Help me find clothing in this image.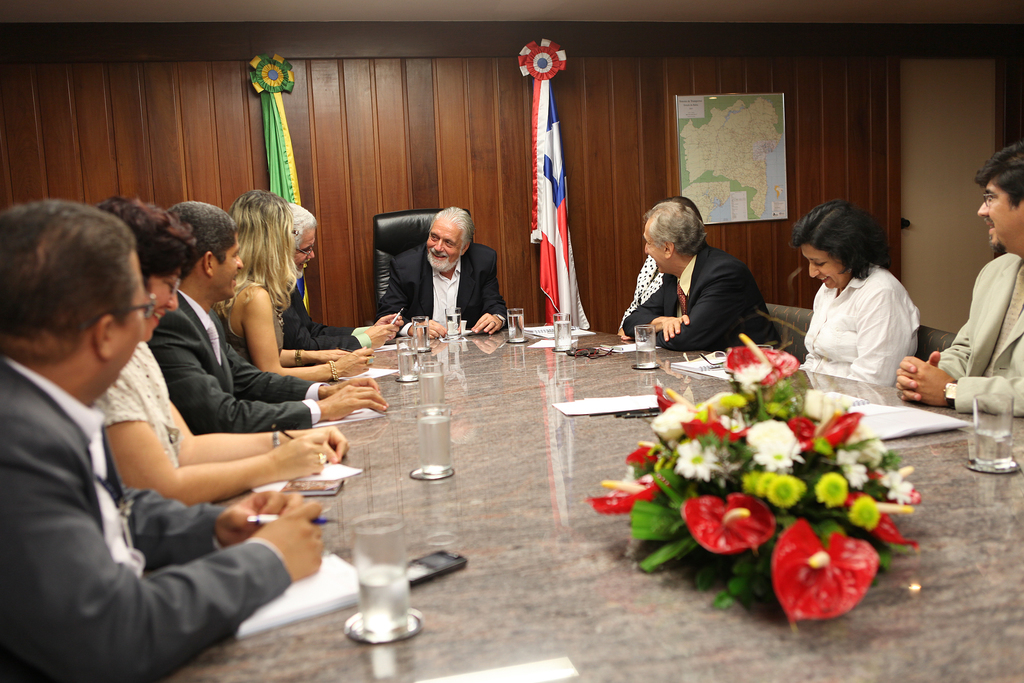
Found it: l=147, t=289, r=325, b=435.
